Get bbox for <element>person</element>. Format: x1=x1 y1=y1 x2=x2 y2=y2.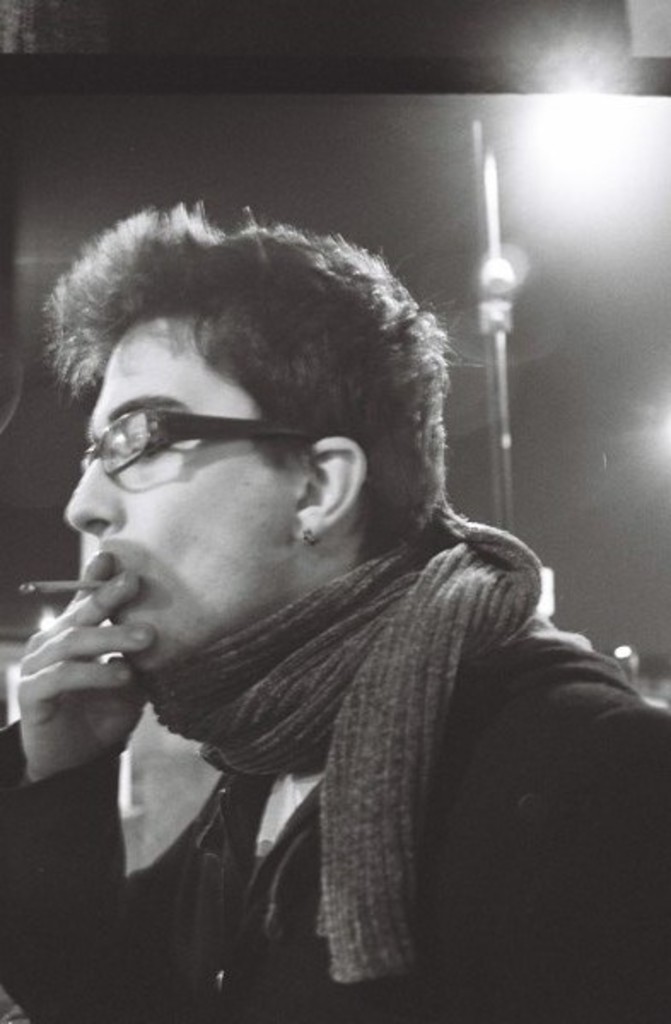
x1=0 y1=152 x2=587 y2=1015.
